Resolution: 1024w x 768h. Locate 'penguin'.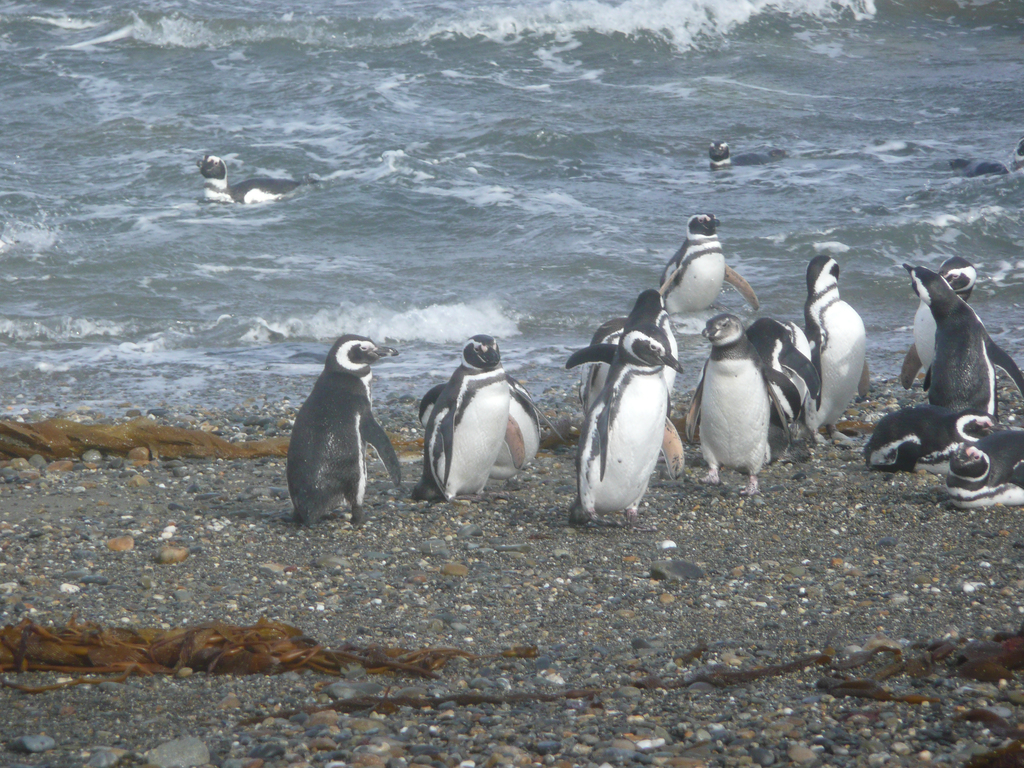
<box>895,265,1023,417</box>.
